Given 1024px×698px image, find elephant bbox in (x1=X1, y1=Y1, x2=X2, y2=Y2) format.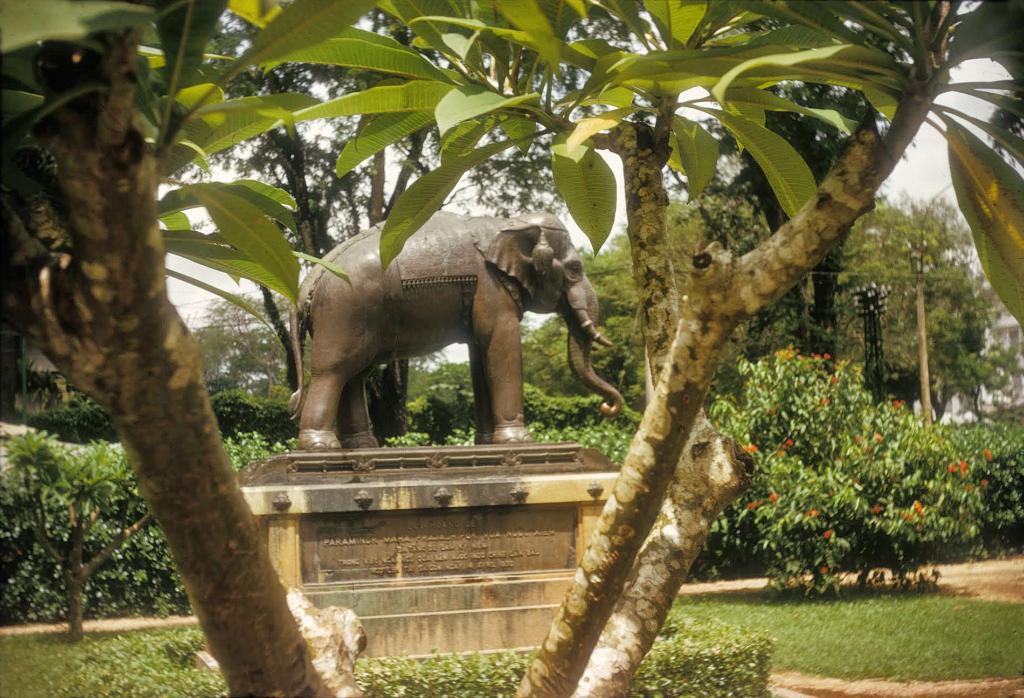
(x1=259, y1=189, x2=627, y2=451).
